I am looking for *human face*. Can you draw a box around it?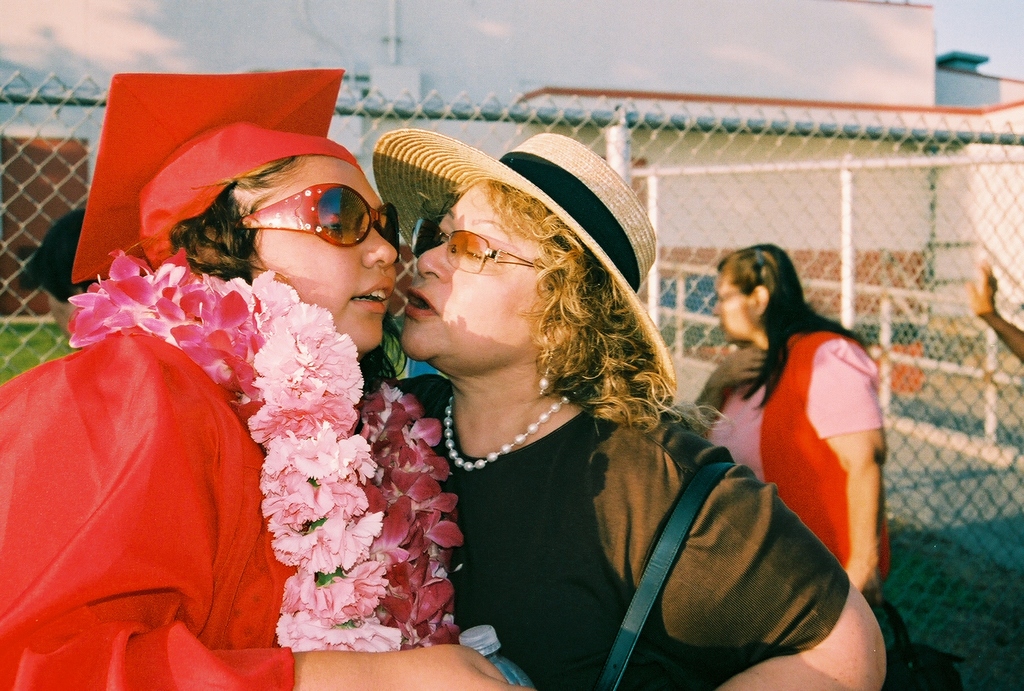
Sure, the bounding box is BBox(714, 274, 756, 342).
